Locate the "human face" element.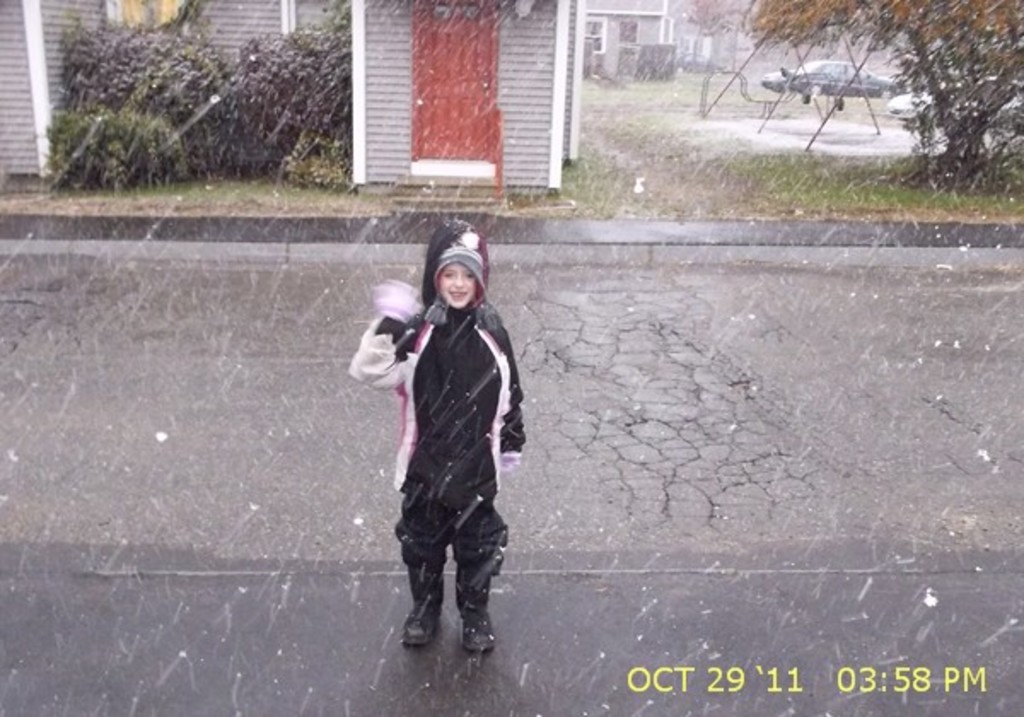
Element bbox: pyautogui.locateOnScreen(439, 266, 471, 307).
